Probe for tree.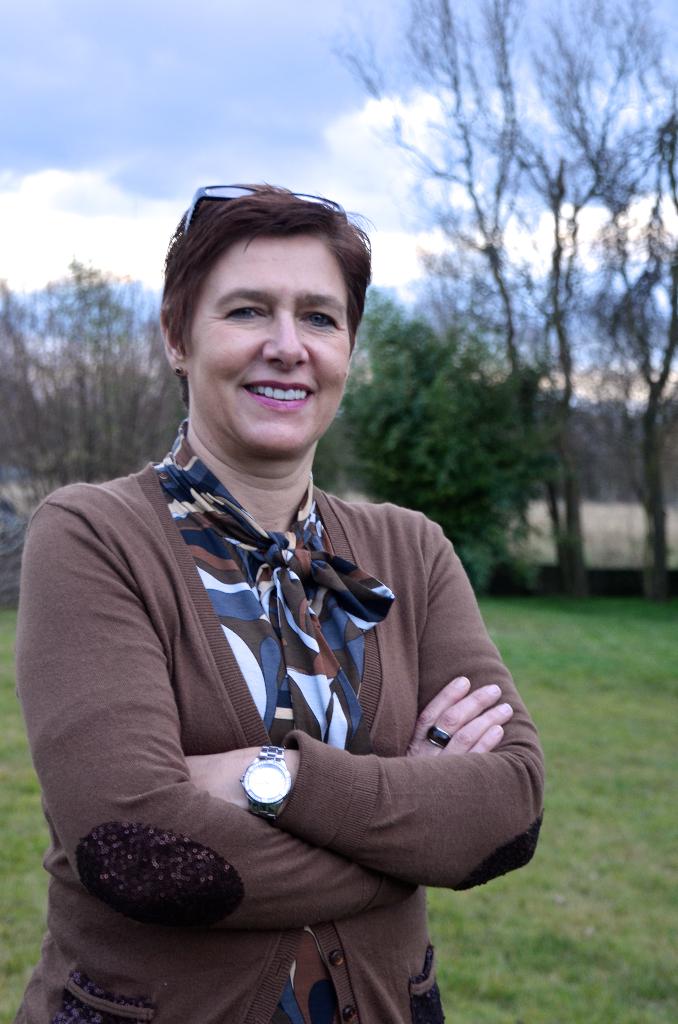
Probe result: locate(0, 259, 198, 538).
